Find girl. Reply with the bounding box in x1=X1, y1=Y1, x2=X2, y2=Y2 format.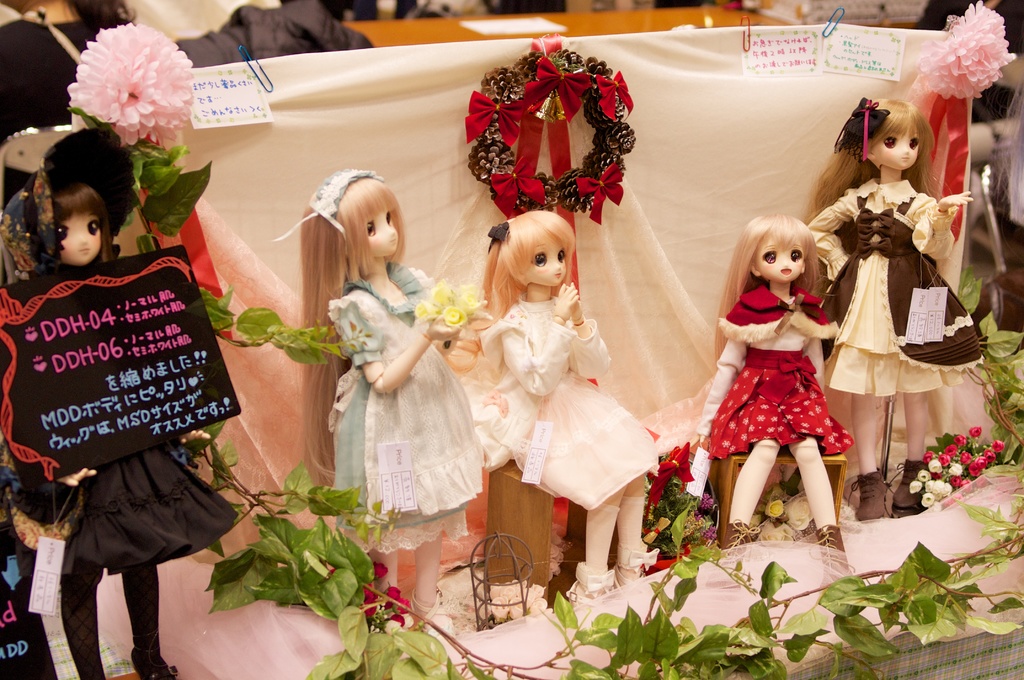
x1=696, y1=210, x2=851, y2=586.
